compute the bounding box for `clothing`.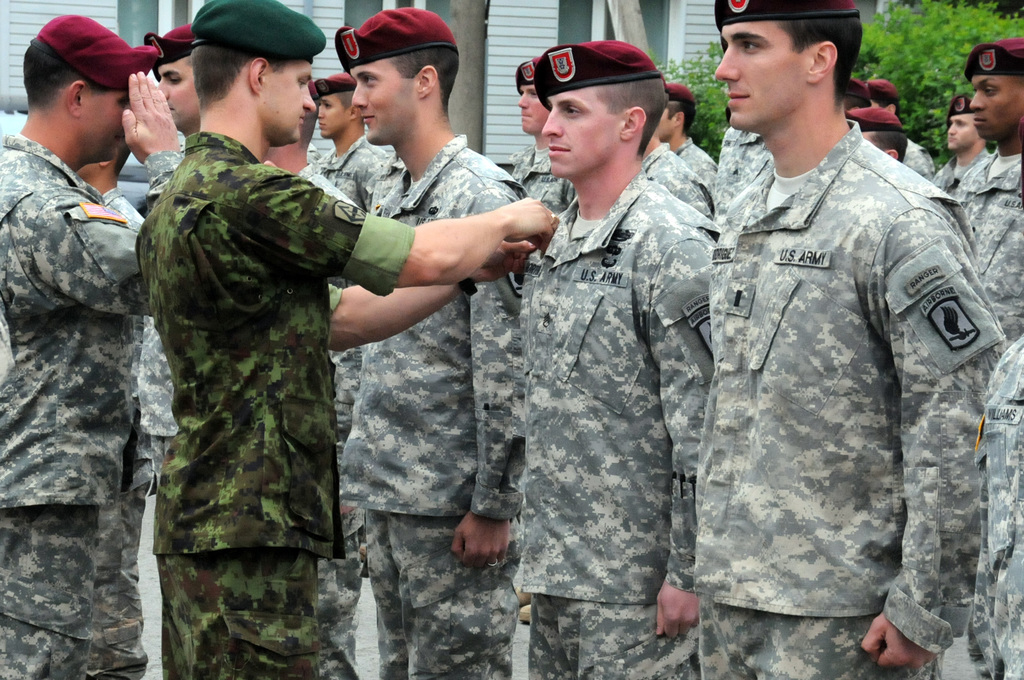
112 185 174 676.
